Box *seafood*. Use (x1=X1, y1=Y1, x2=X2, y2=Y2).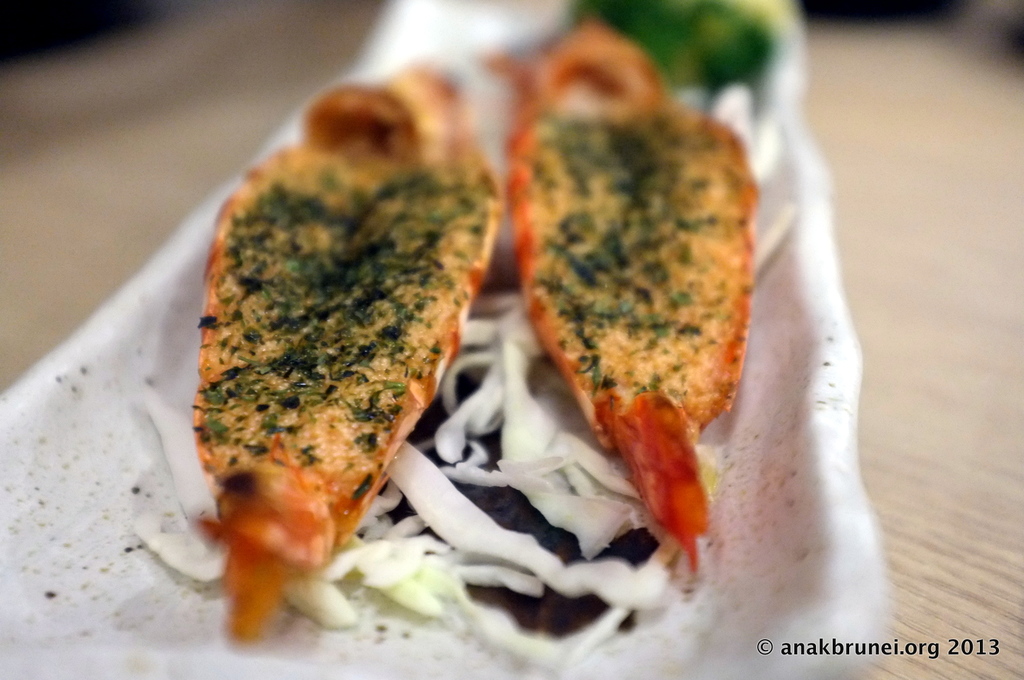
(x1=510, y1=13, x2=761, y2=576).
